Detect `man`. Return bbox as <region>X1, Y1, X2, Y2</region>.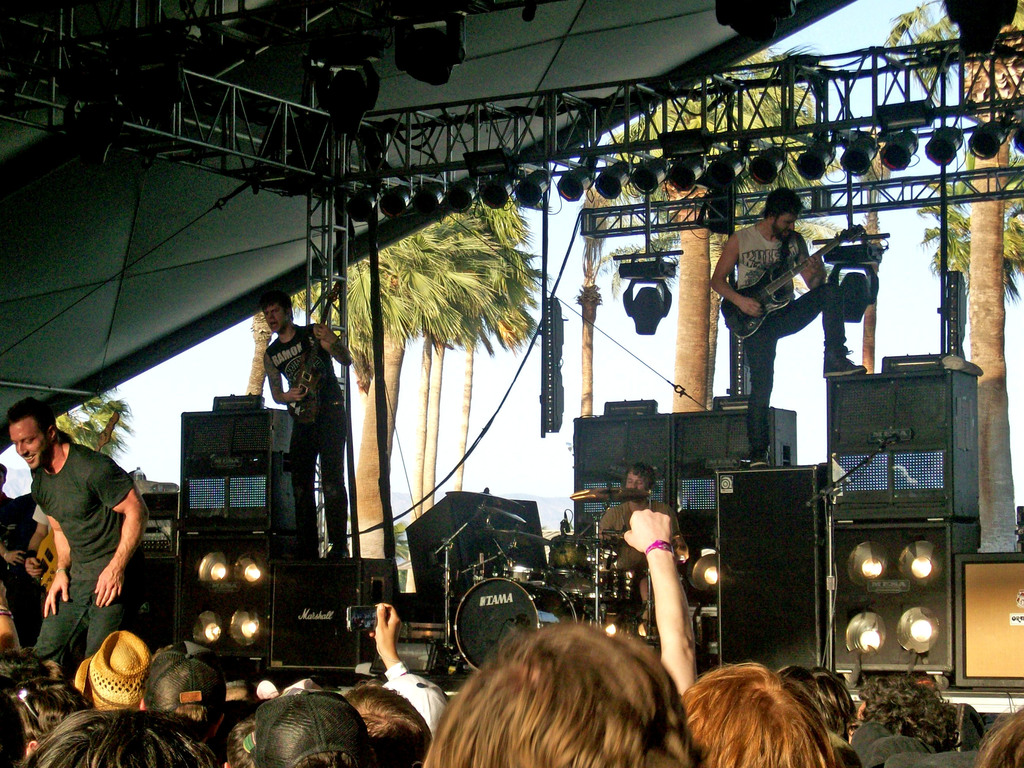
<region>17, 415, 143, 656</region>.
